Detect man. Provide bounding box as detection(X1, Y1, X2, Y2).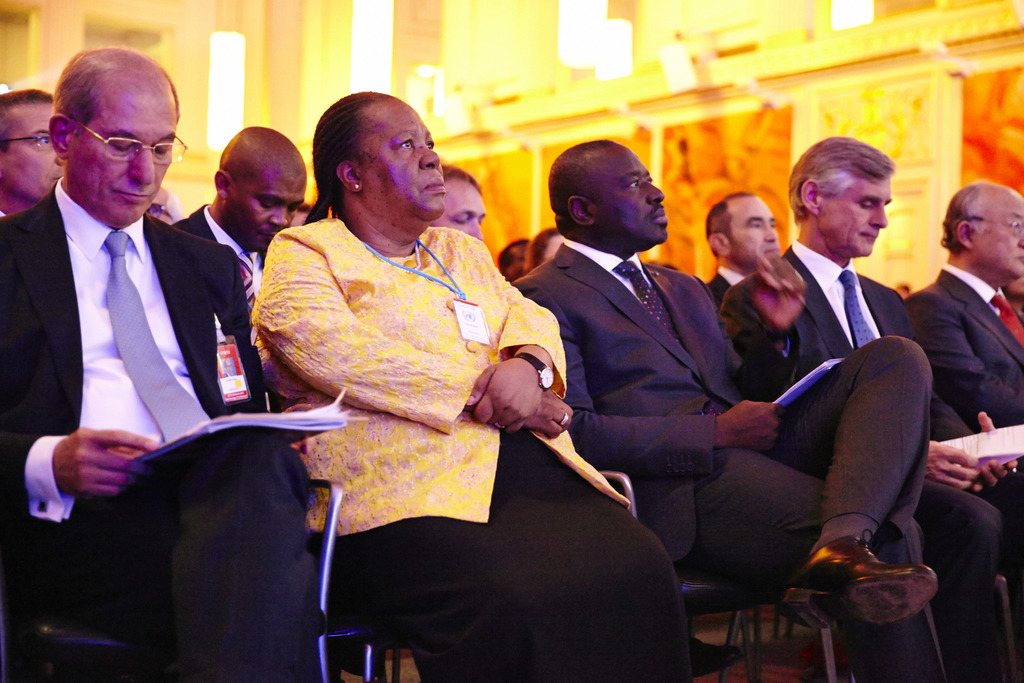
detection(168, 124, 309, 319).
